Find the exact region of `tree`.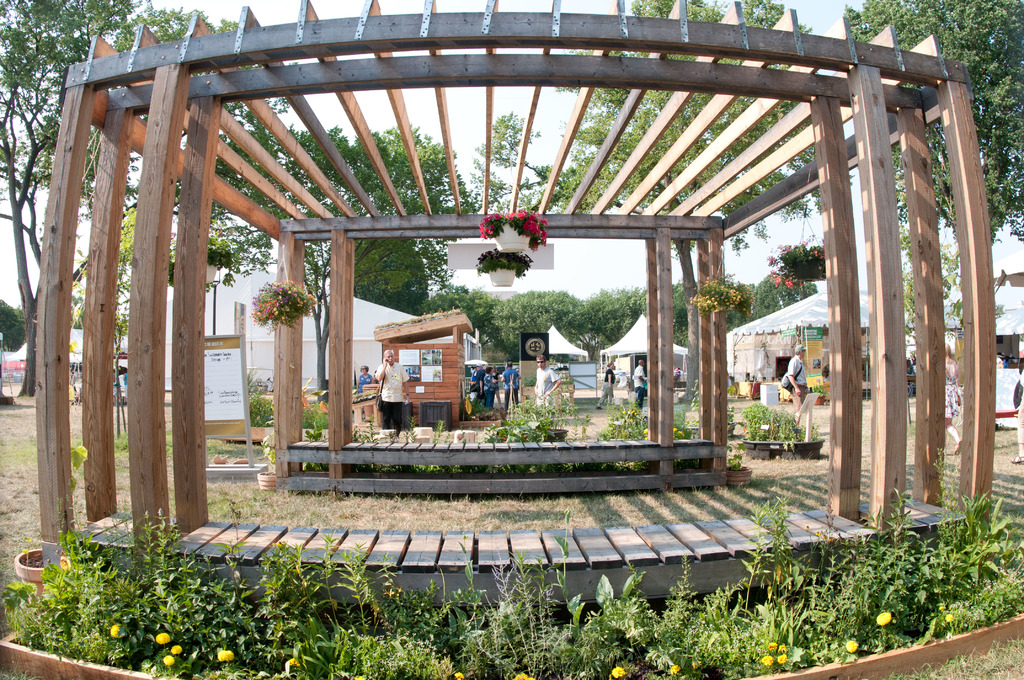
Exact region: box(845, 0, 1023, 245).
